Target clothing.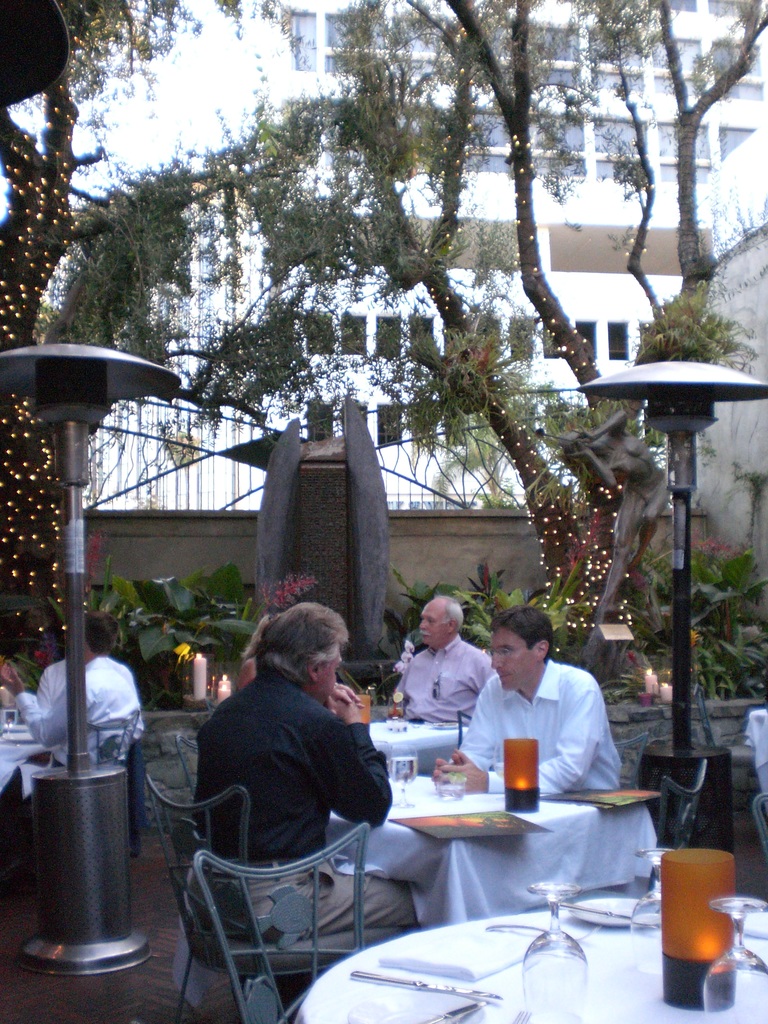
Target region: crop(471, 668, 636, 790).
